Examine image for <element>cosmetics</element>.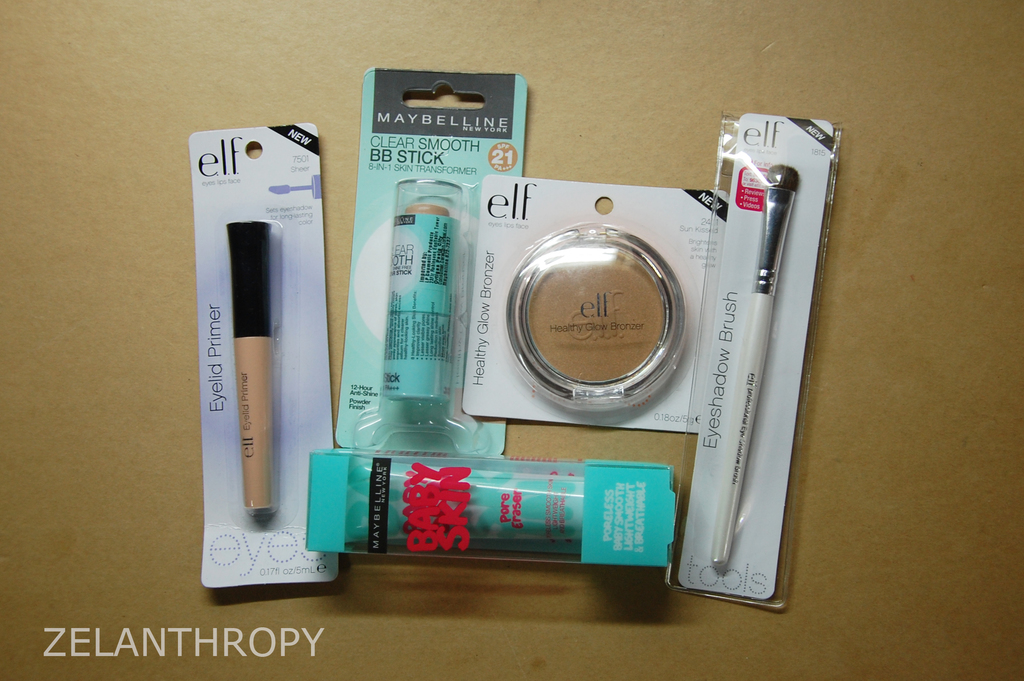
Examination result: bbox=(660, 110, 848, 608).
